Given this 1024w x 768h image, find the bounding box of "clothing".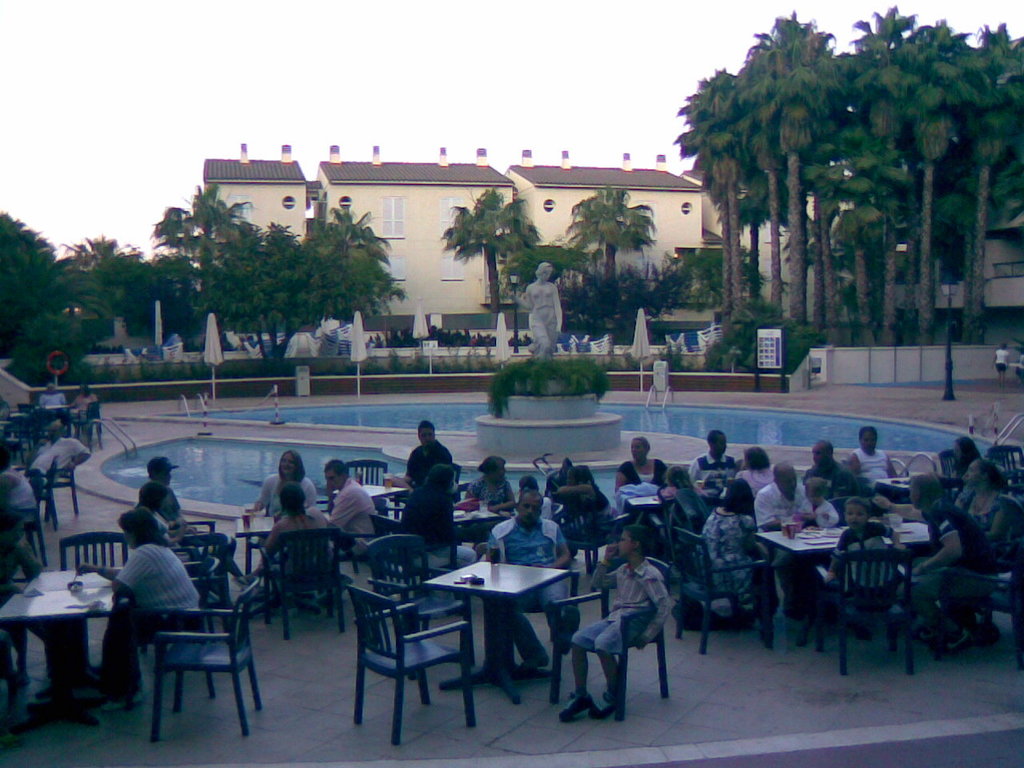
x1=0 y1=546 x2=34 y2=650.
